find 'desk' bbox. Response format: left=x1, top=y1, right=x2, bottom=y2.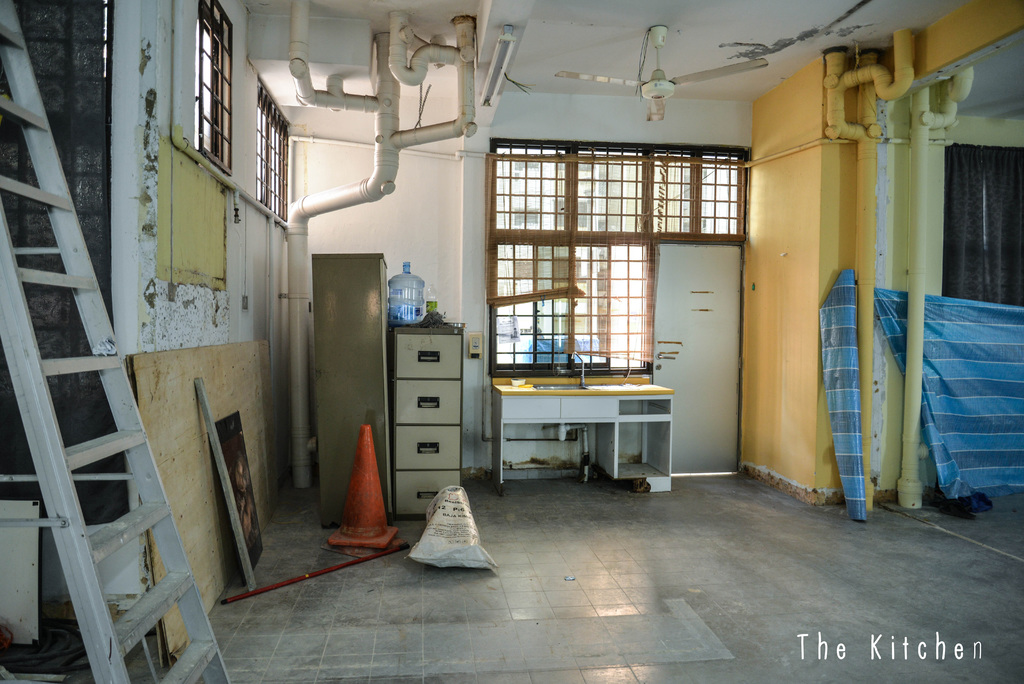
left=477, top=370, right=675, bottom=498.
